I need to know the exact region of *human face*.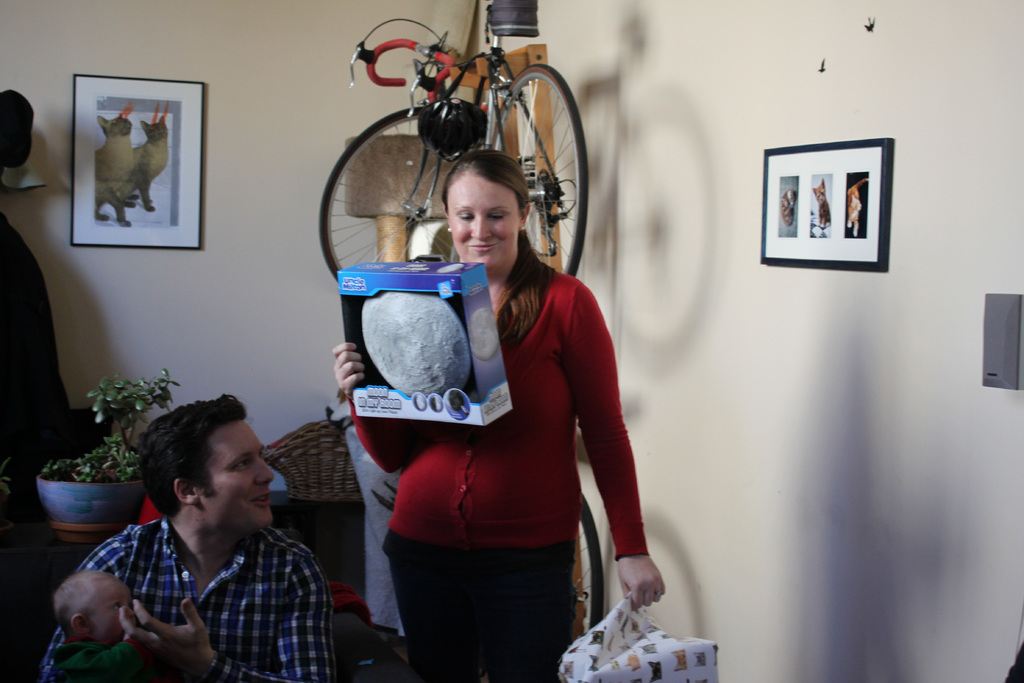
Region: bbox=[449, 172, 521, 265].
